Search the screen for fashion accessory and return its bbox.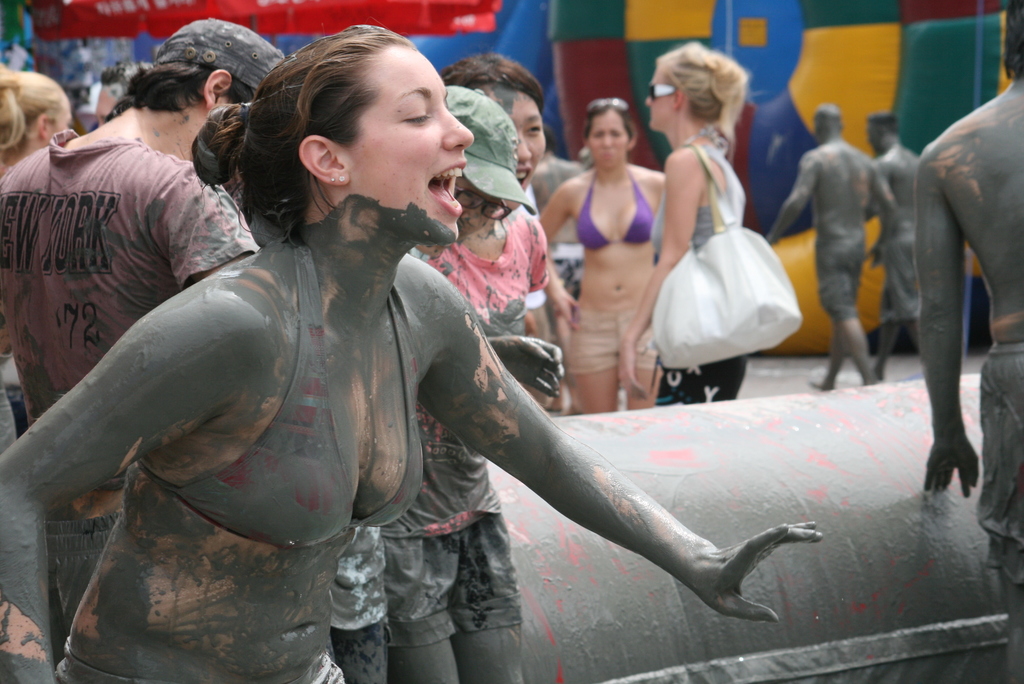
Found: (x1=650, y1=142, x2=801, y2=370).
